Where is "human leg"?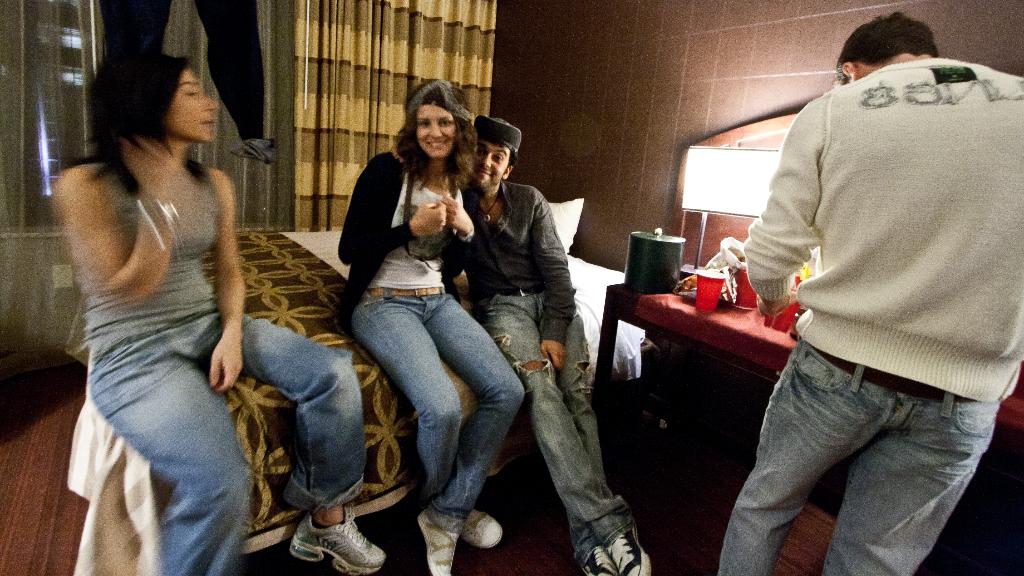
719:327:902:575.
